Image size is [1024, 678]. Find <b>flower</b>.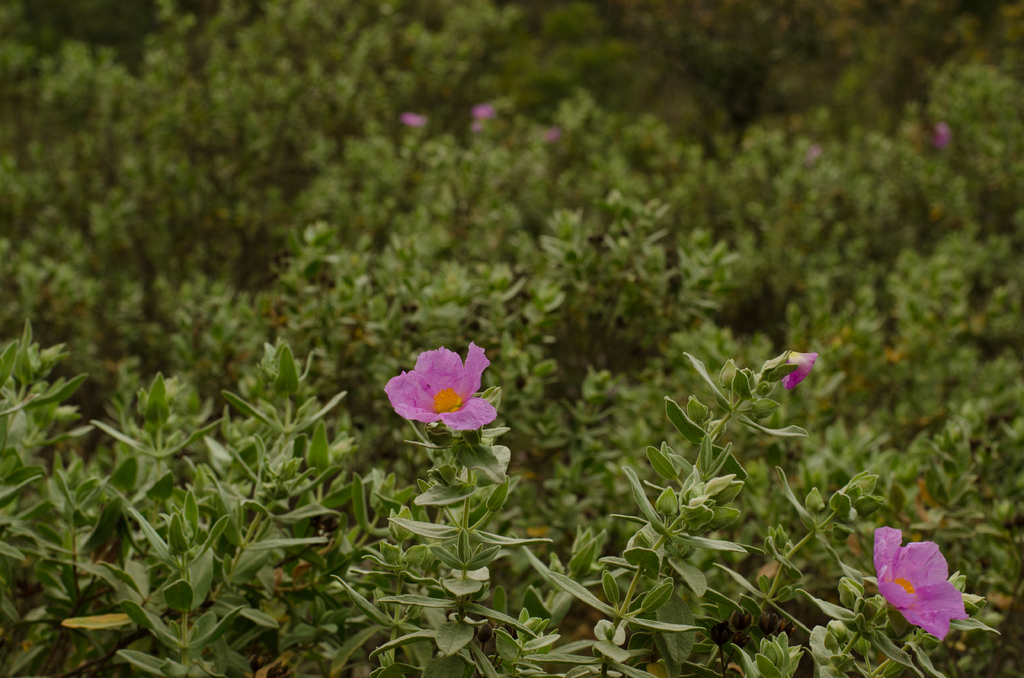
(x1=872, y1=526, x2=968, y2=642).
